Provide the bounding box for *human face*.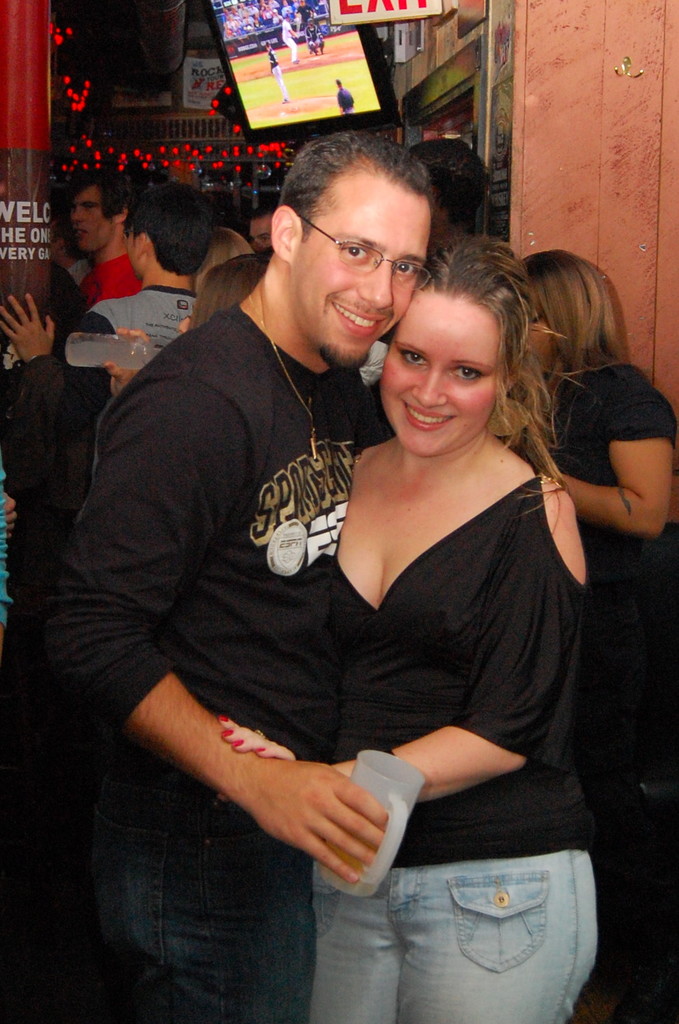
detection(389, 292, 500, 460).
